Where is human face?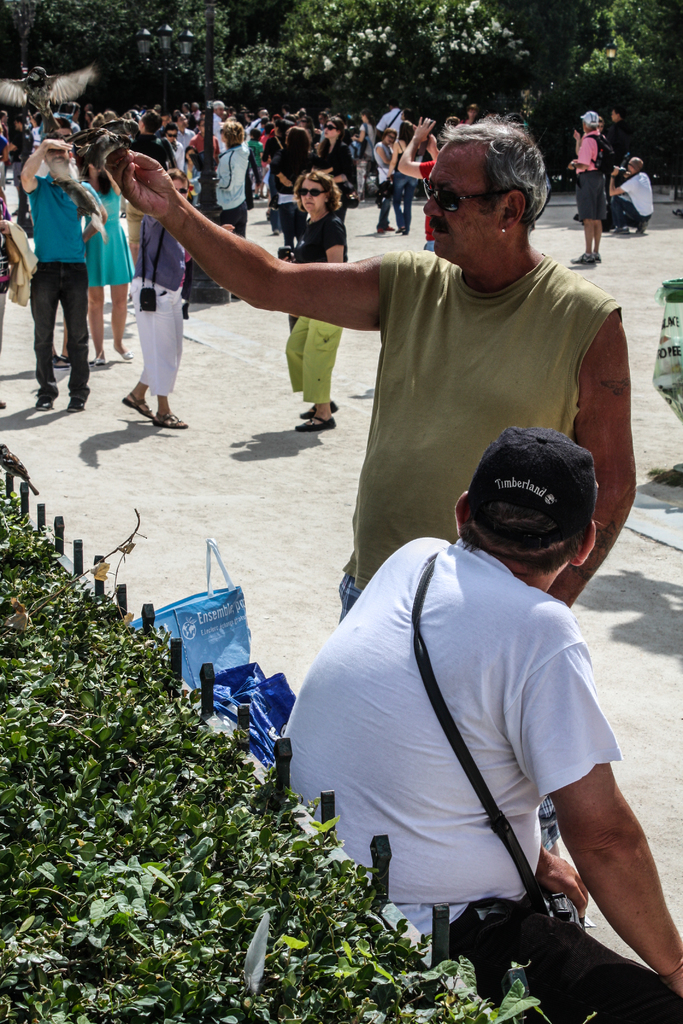
detection(324, 120, 338, 137).
